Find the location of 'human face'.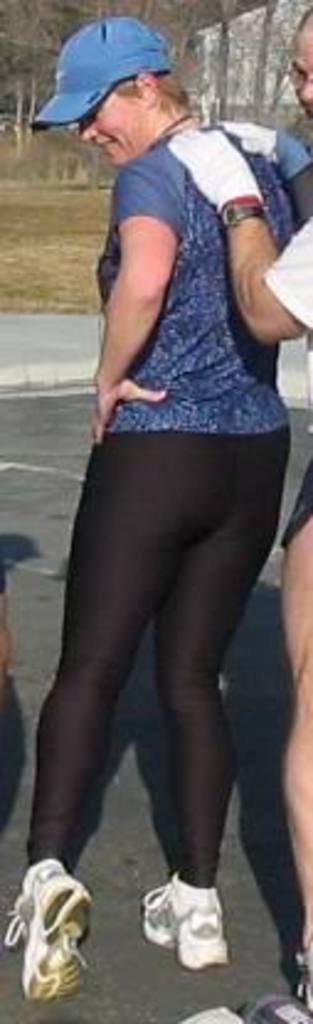
Location: [left=291, top=20, right=311, bottom=123].
